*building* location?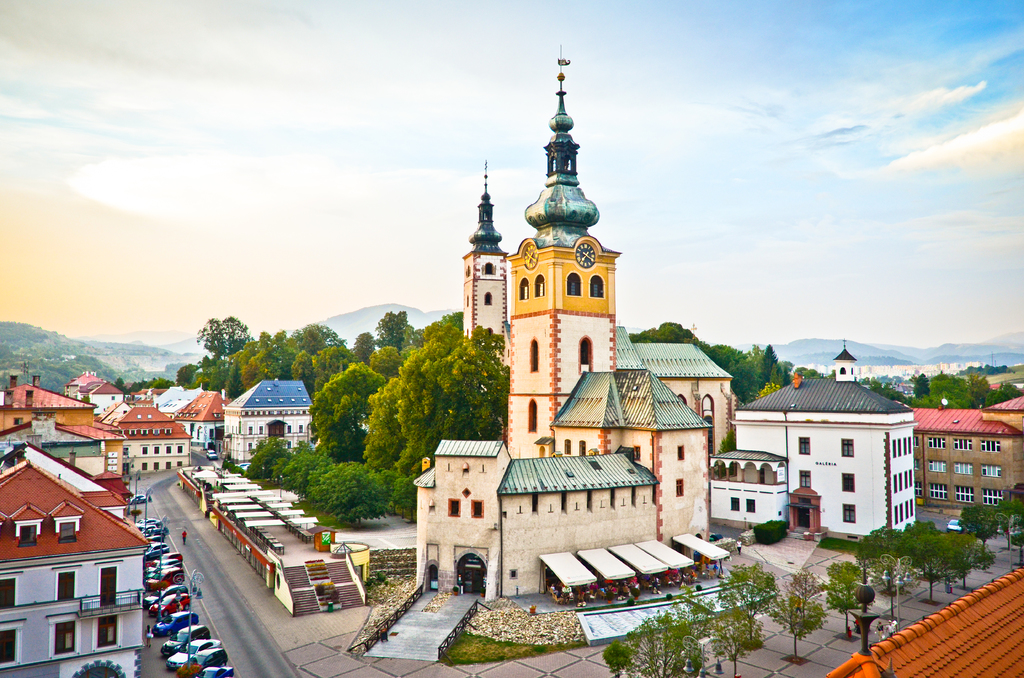
locate(821, 561, 1023, 677)
